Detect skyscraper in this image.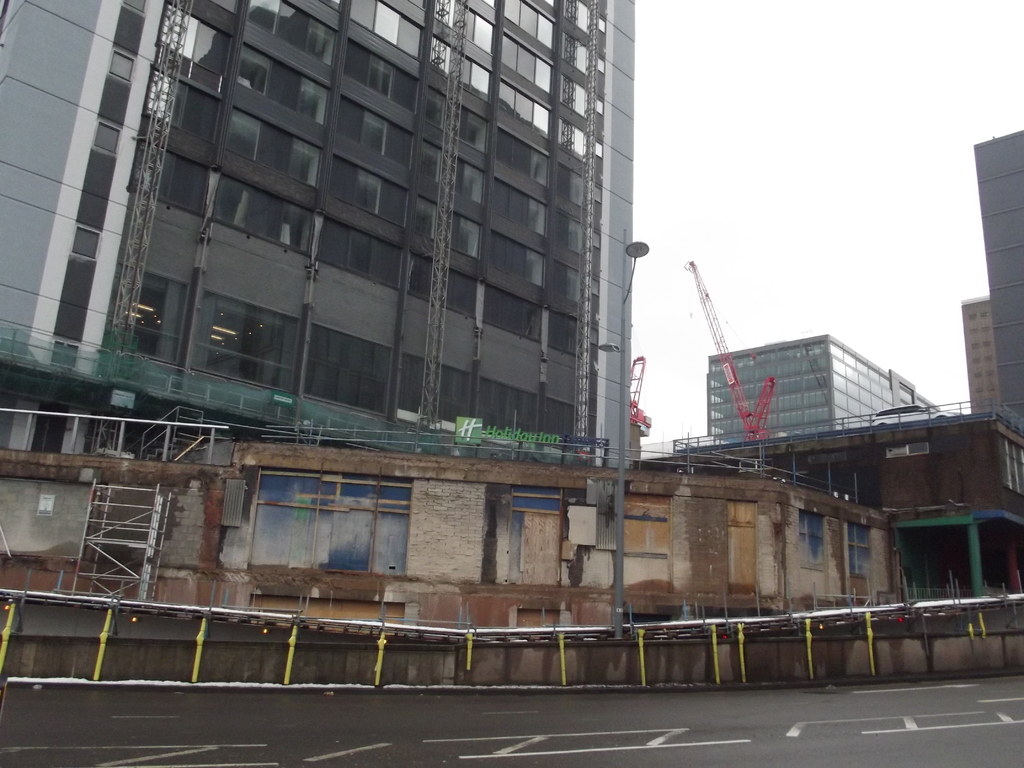
Detection: (left=0, top=0, right=650, bottom=489).
